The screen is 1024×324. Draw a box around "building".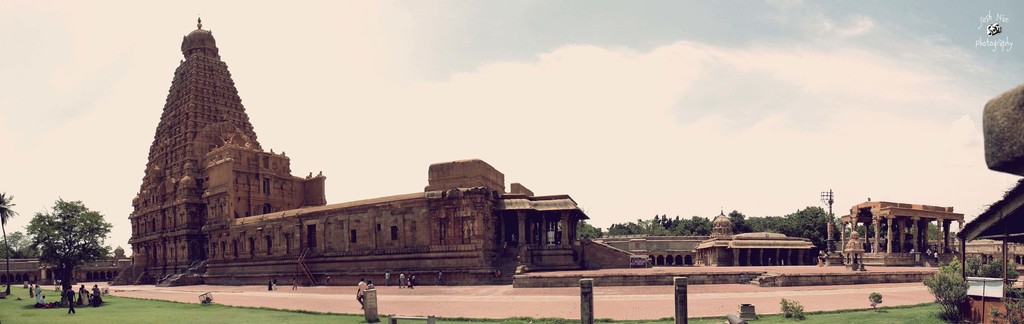
(x1=0, y1=12, x2=196, y2=287).
